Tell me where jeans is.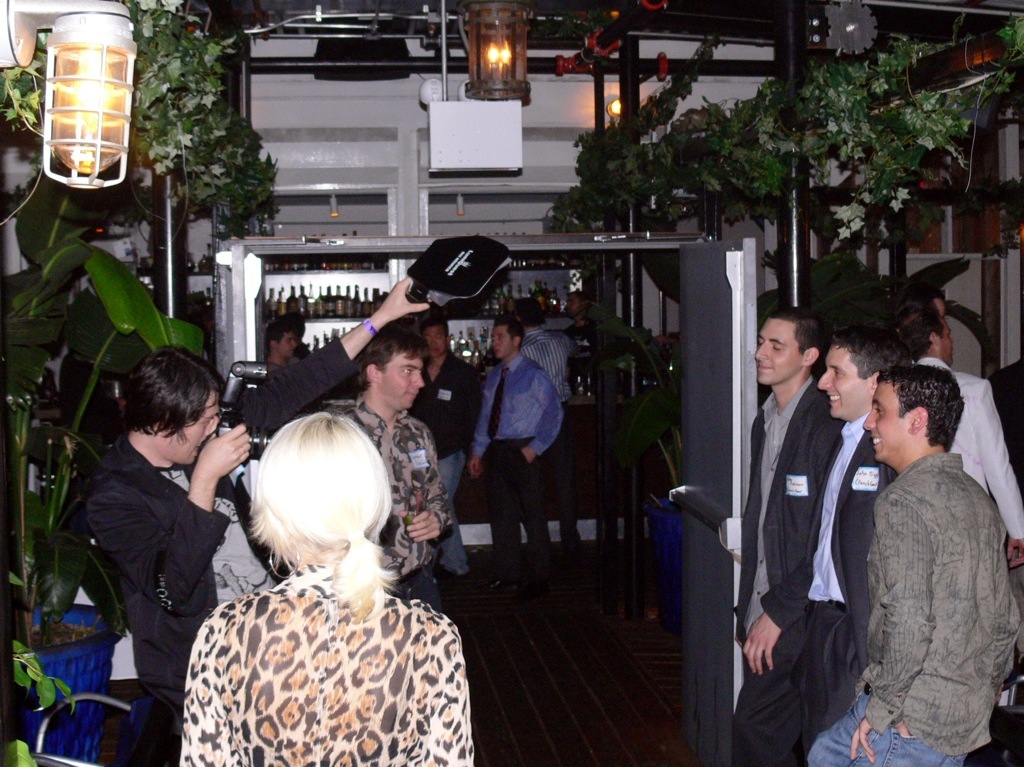
jeans is at box(798, 709, 968, 766).
